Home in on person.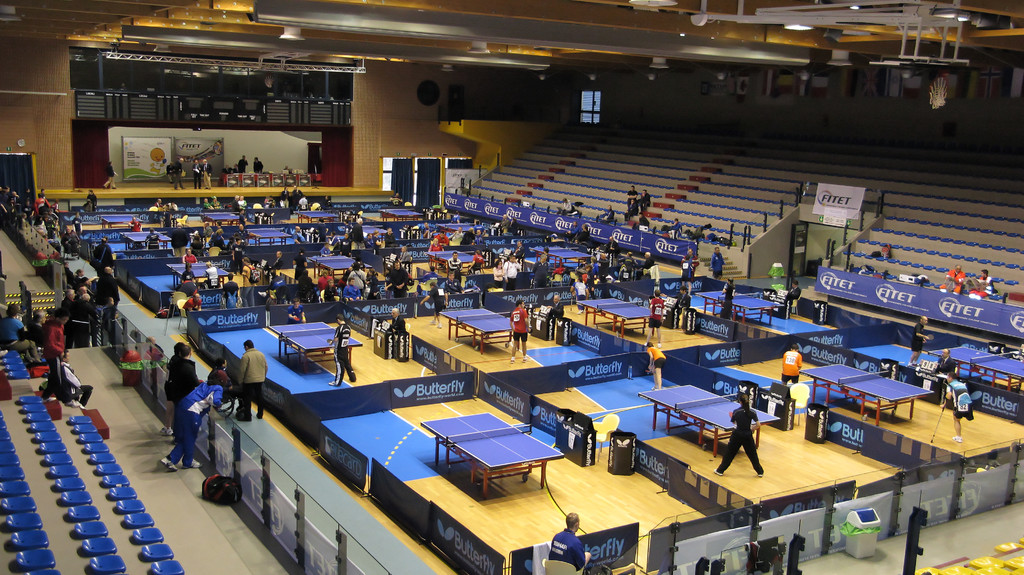
Homed in at l=622, t=251, r=634, b=277.
